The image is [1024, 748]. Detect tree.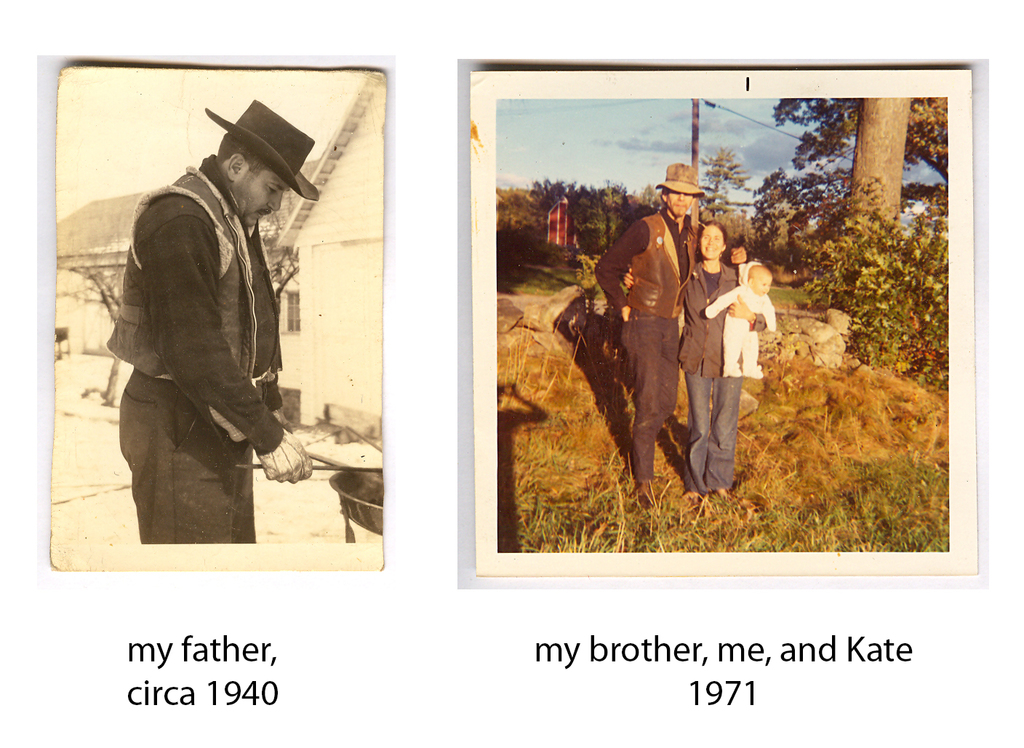
Detection: 697, 150, 752, 220.
